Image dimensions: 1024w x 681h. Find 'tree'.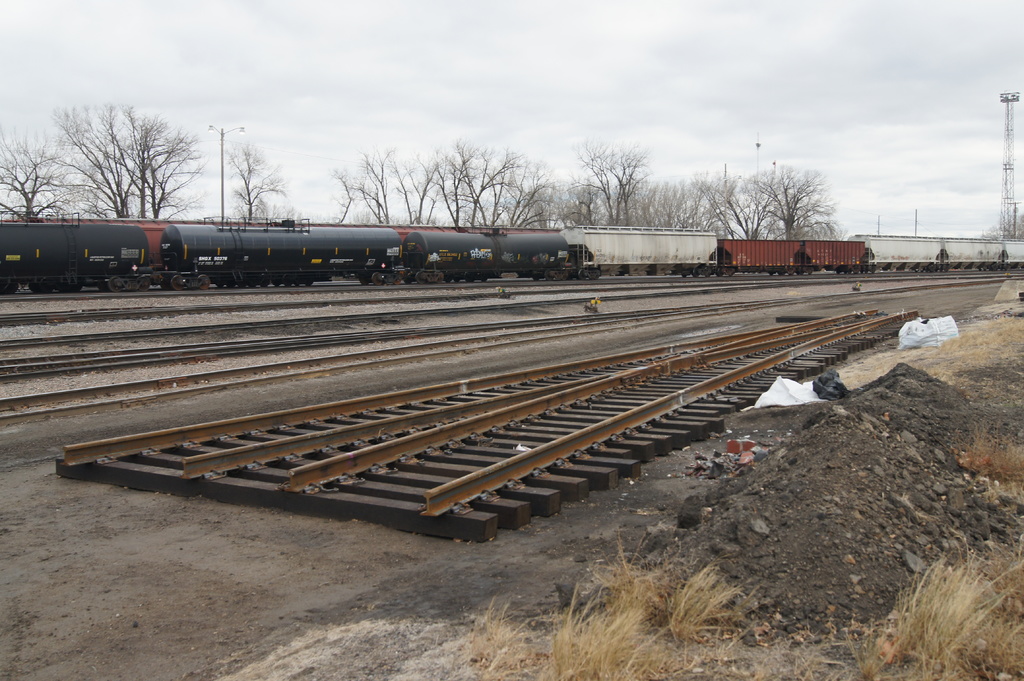
980, 205, 1023, 240.
